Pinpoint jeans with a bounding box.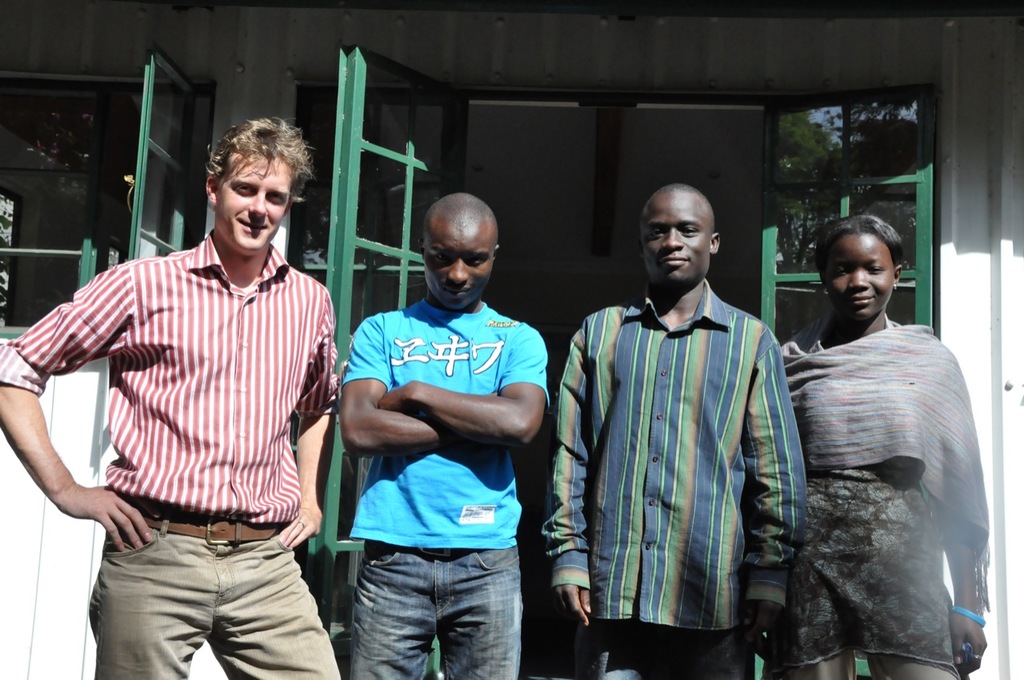
crop(570, 622, 753, 674).
